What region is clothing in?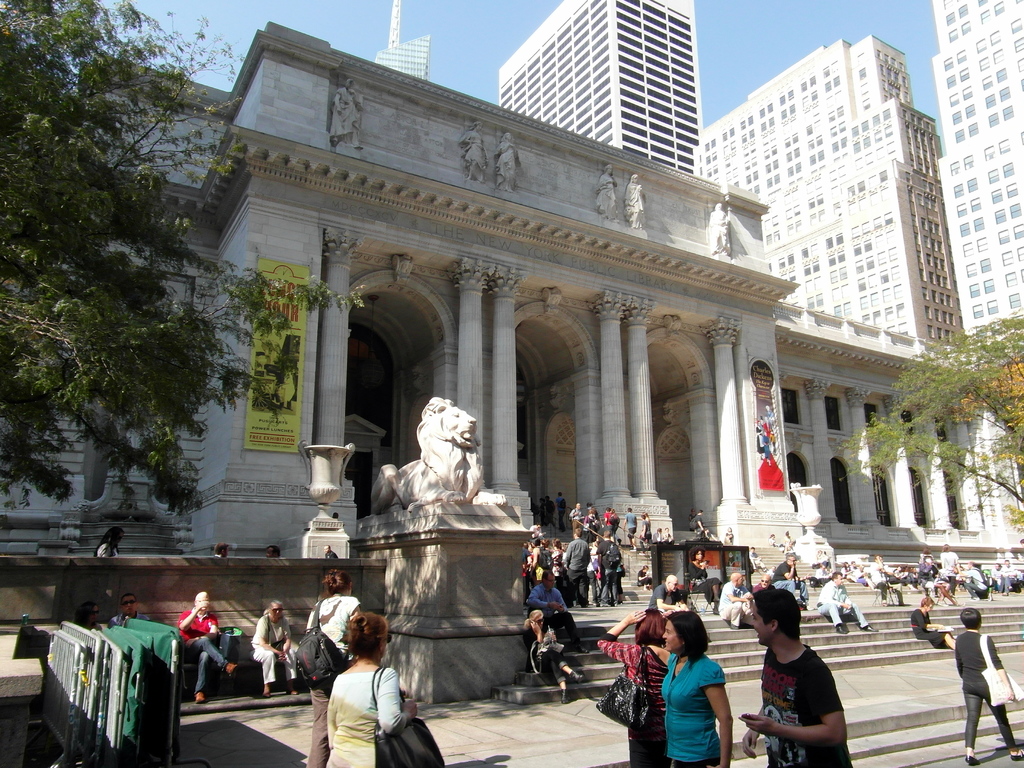
rect(808, 550, 821, 565).
